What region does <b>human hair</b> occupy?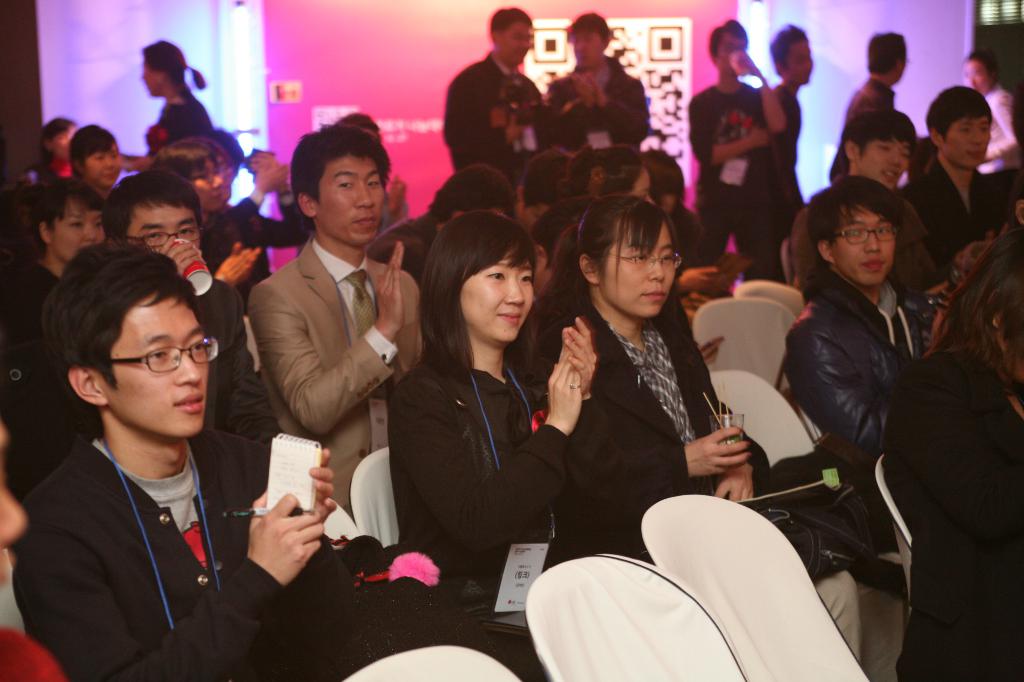
(424,202,545,371).
